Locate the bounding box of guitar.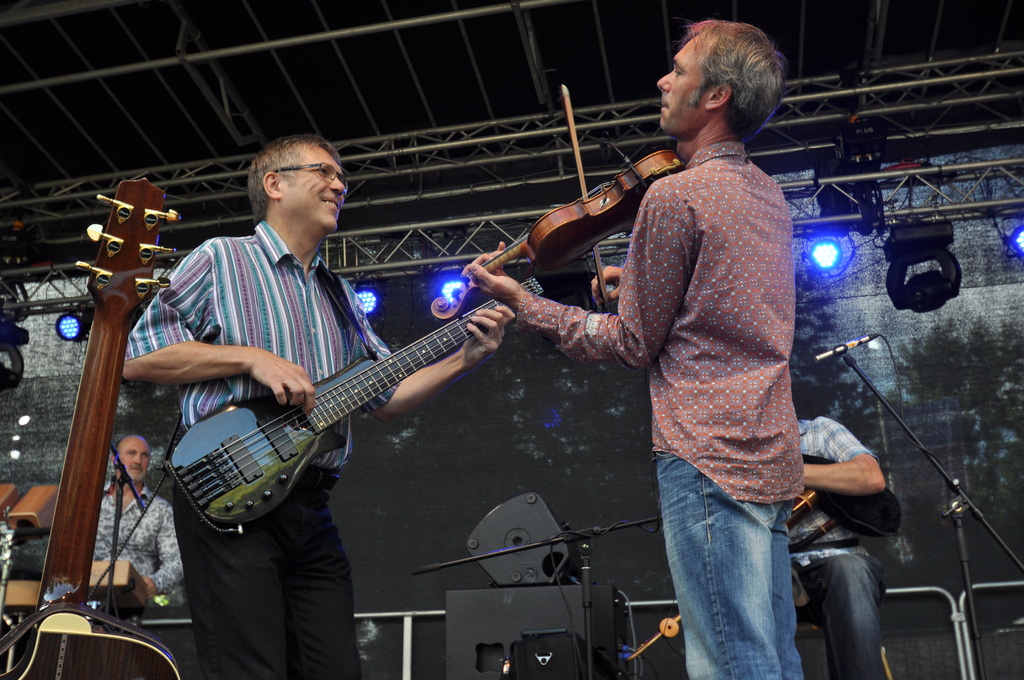
Bounding box: x1=164 y1=273 x2=548 y2=537.
